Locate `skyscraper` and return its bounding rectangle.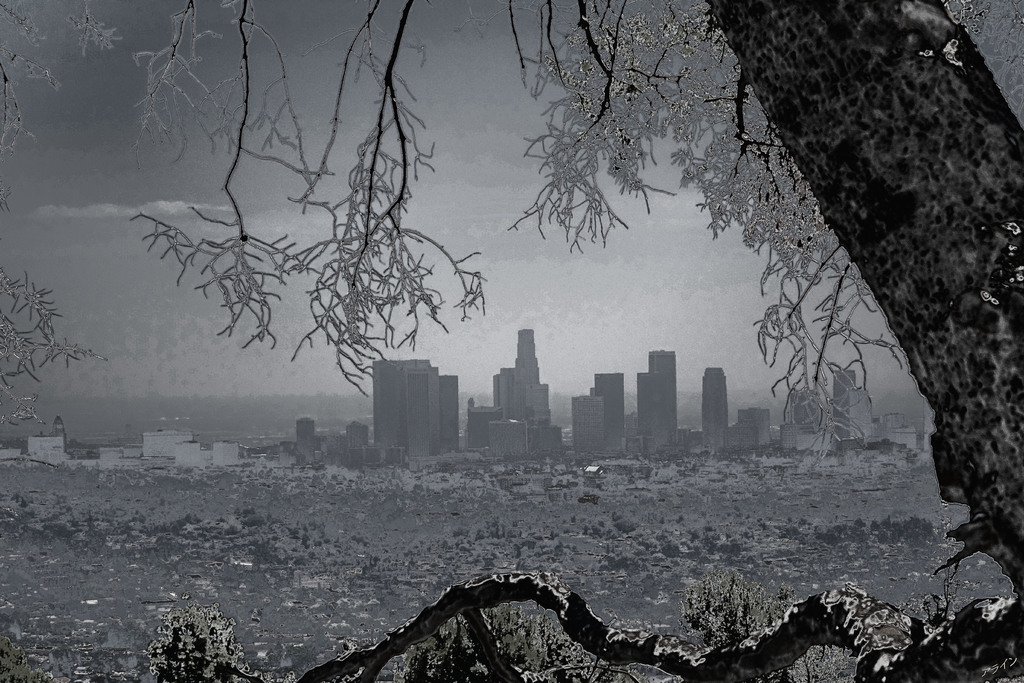
[left=636, top=344, right=684, bottom=448].
